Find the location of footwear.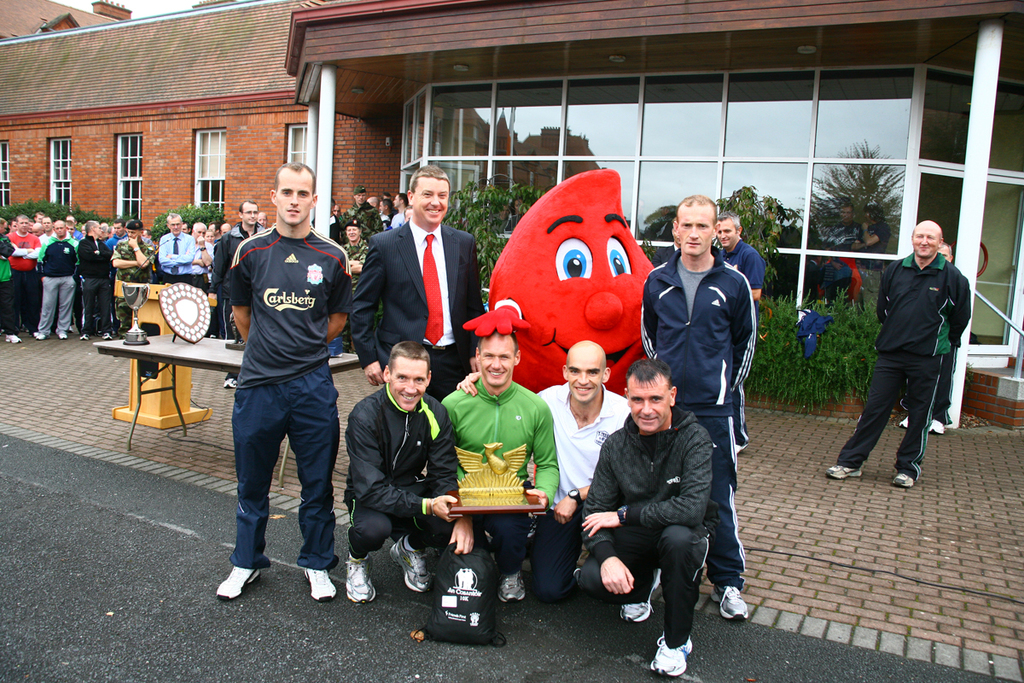
Location: 654/628/702/673.
